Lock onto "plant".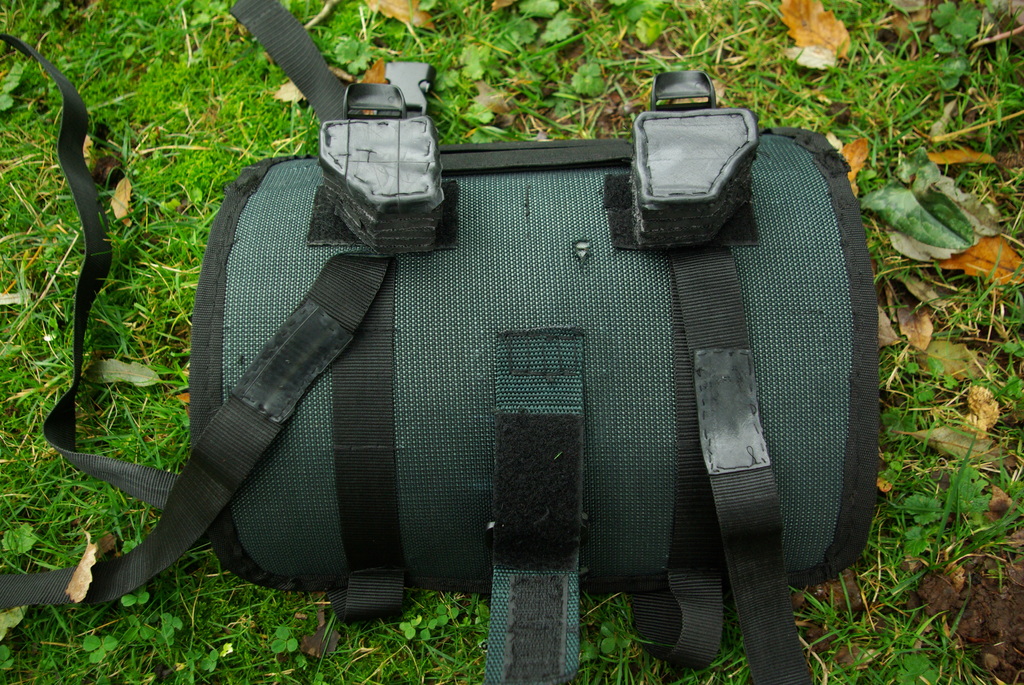
Locked: left=150, top=613, right=194, bottom=641.
